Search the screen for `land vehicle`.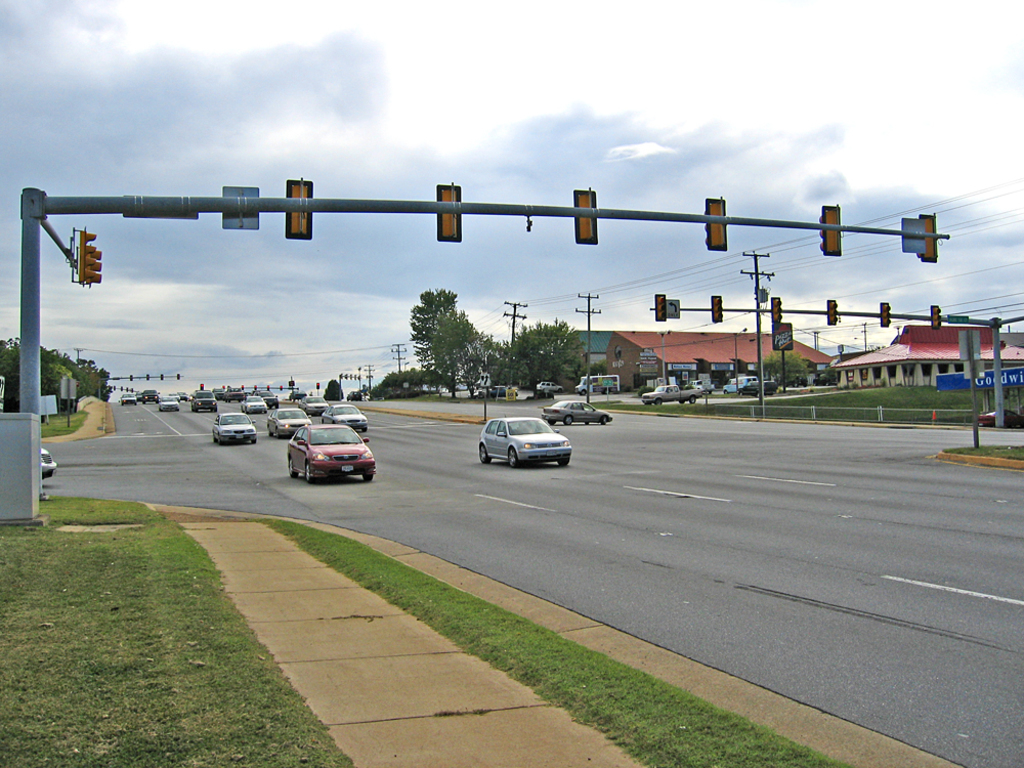
Found at pyautogui.locateOnScreen(123, 395, 135, 403).
